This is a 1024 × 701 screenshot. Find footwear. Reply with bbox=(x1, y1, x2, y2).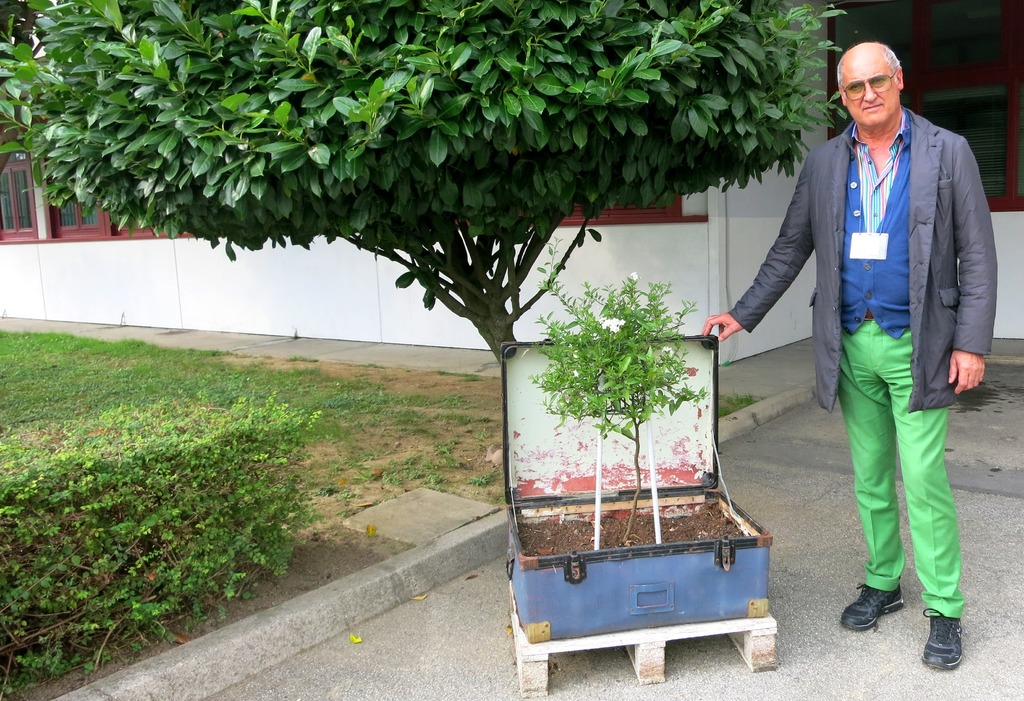
bbox=(840, 581, 906, 633).
